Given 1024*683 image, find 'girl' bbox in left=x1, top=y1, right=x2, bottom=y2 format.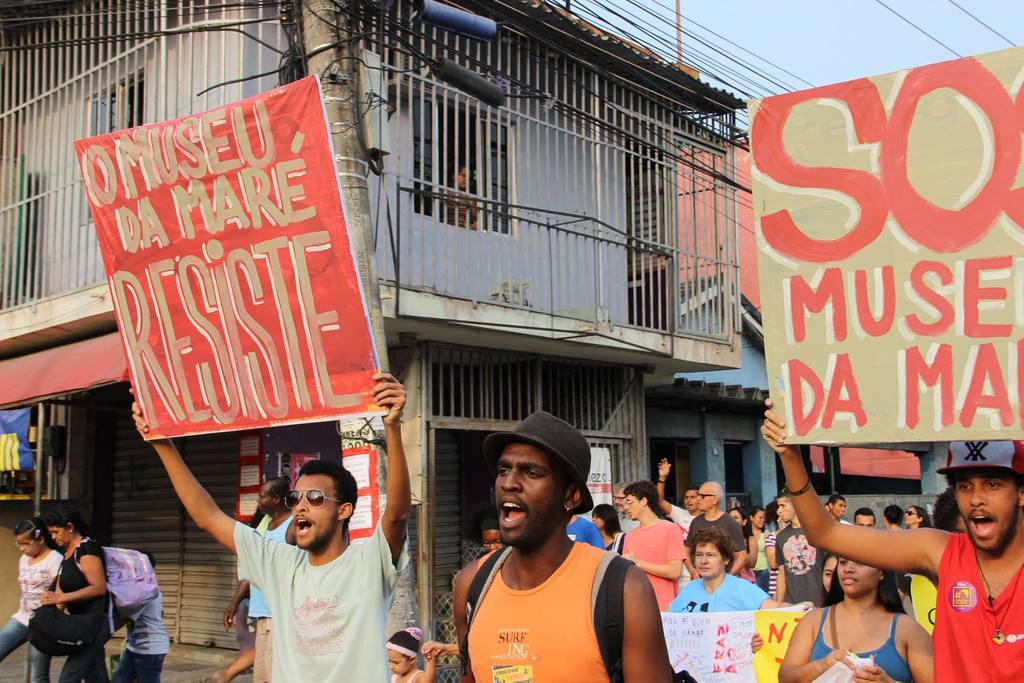
left=40, top=502, right=109, bottom=682.
